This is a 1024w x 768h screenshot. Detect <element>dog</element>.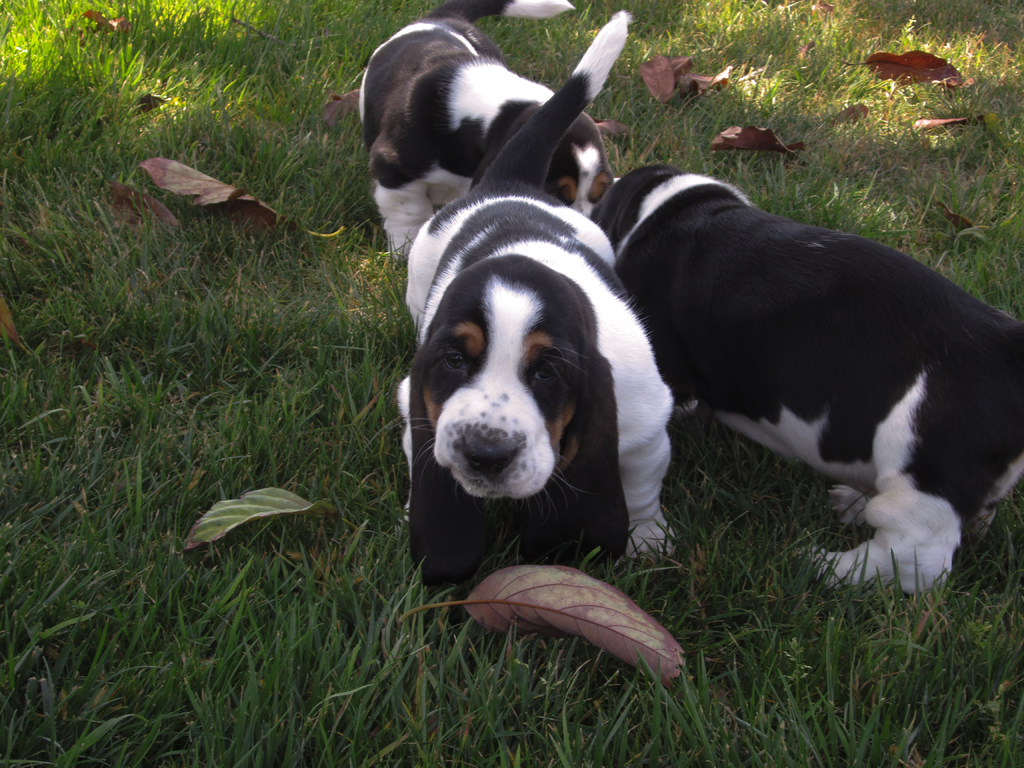
detection(395, 3, 694, 616).
